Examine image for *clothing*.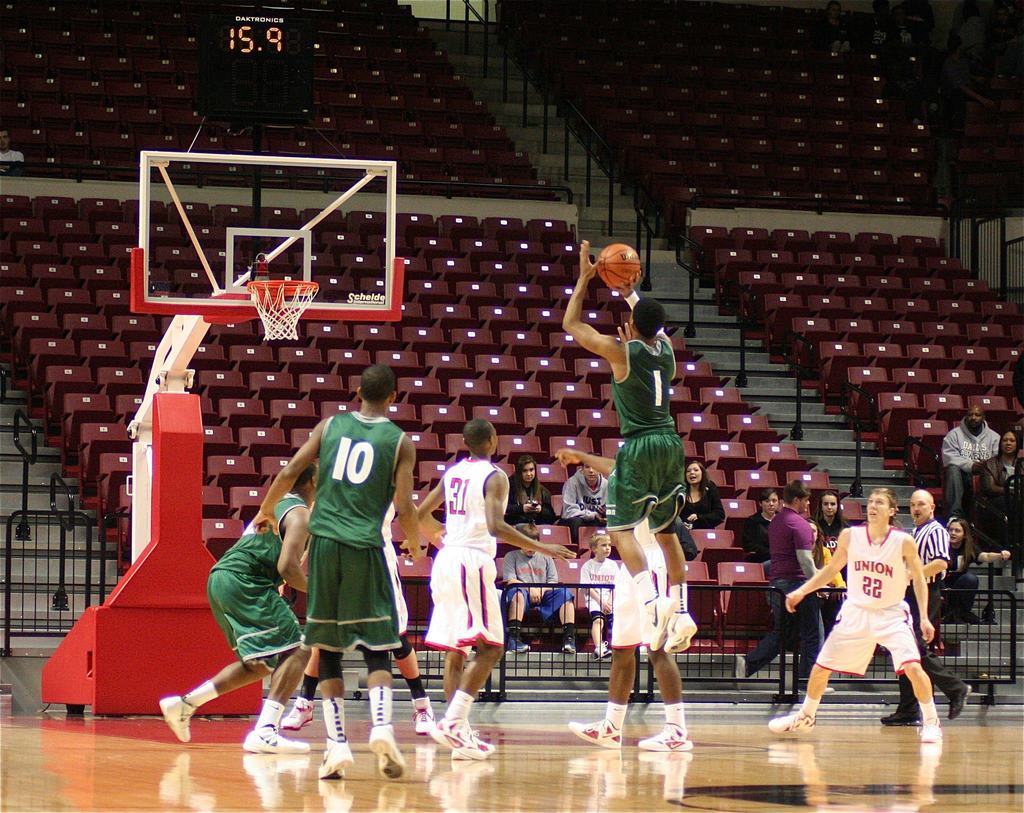
Examination result: (182, 683, 216, 714).
